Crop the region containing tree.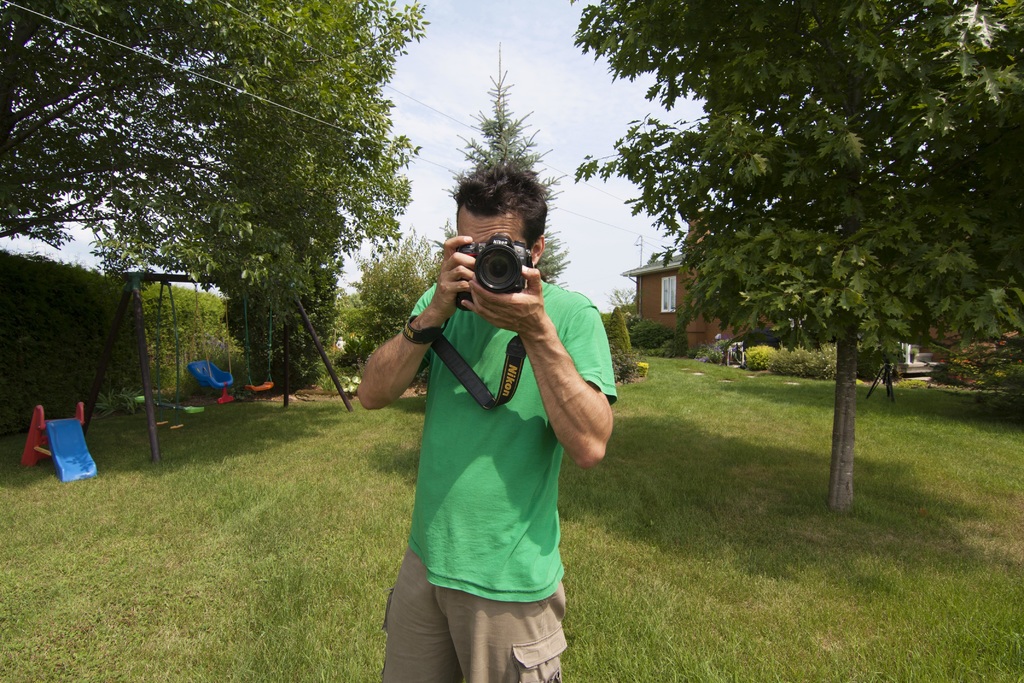
Crop region: region(574, 0, 1023, 516).
